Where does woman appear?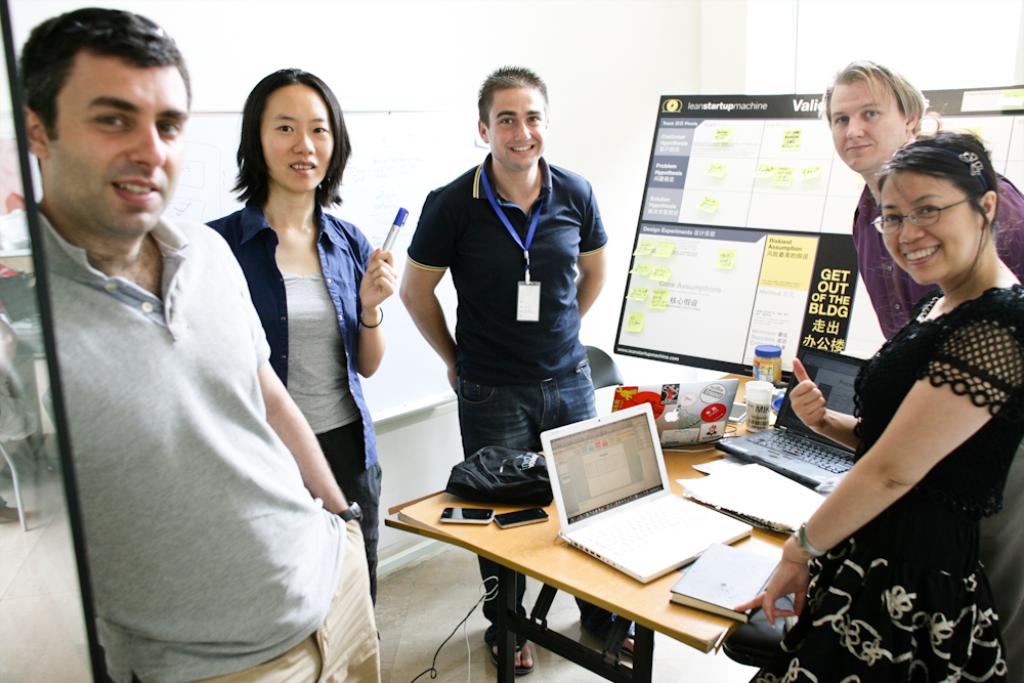
Appears at crop(203, 68, 396, 638).
